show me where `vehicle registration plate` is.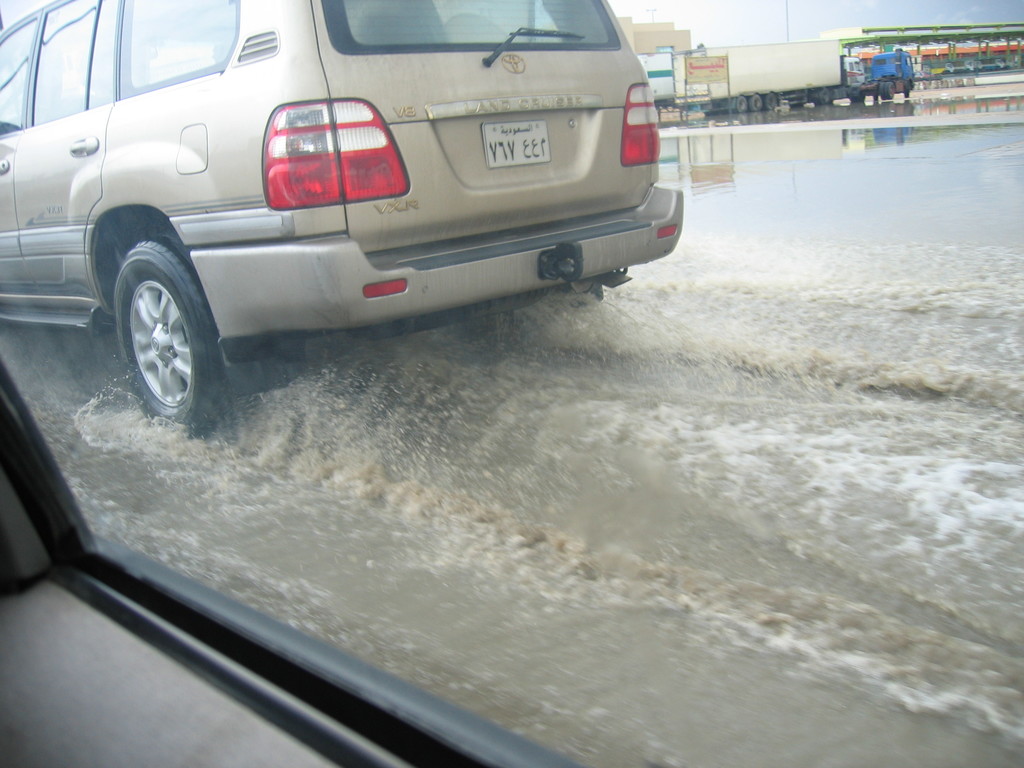
`vehicle registration plate` is at {"x1": 483, "y1": 122, "x2": 549, "y2": 170}.
